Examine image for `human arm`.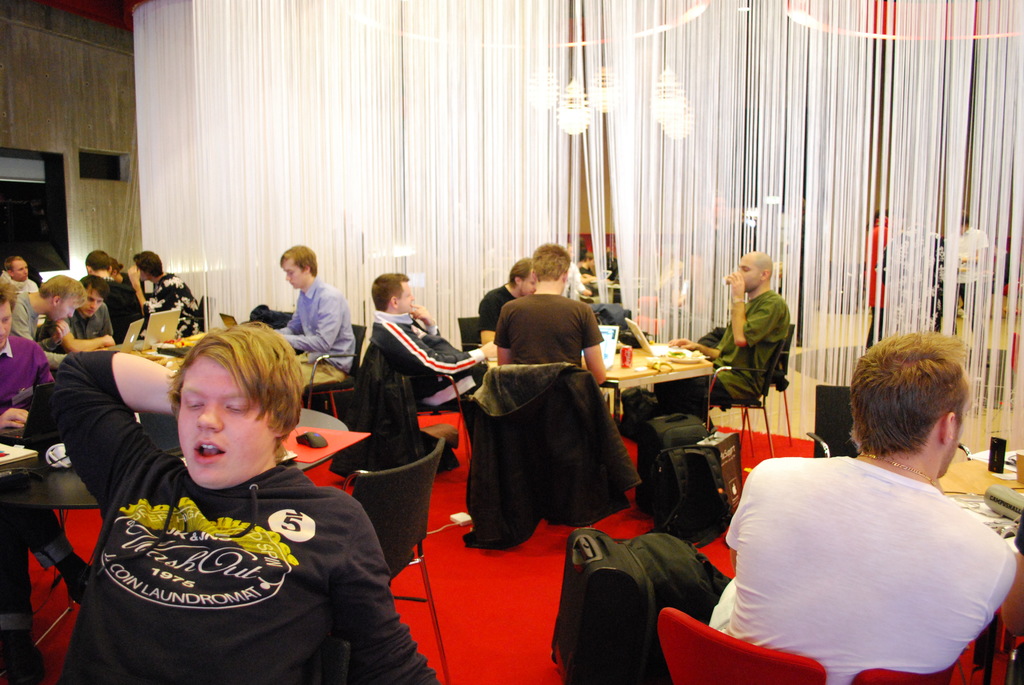
Examination result: crop(94, 310, 113, 335).
